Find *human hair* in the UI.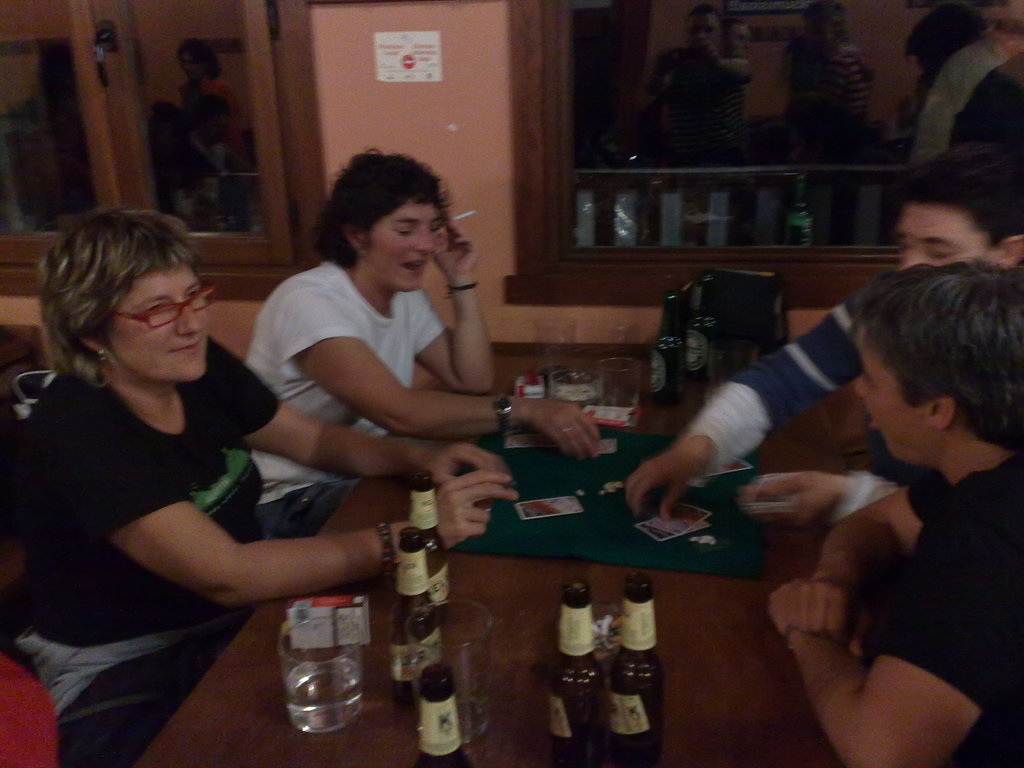
UI element at (6, 188, 197, 417).
